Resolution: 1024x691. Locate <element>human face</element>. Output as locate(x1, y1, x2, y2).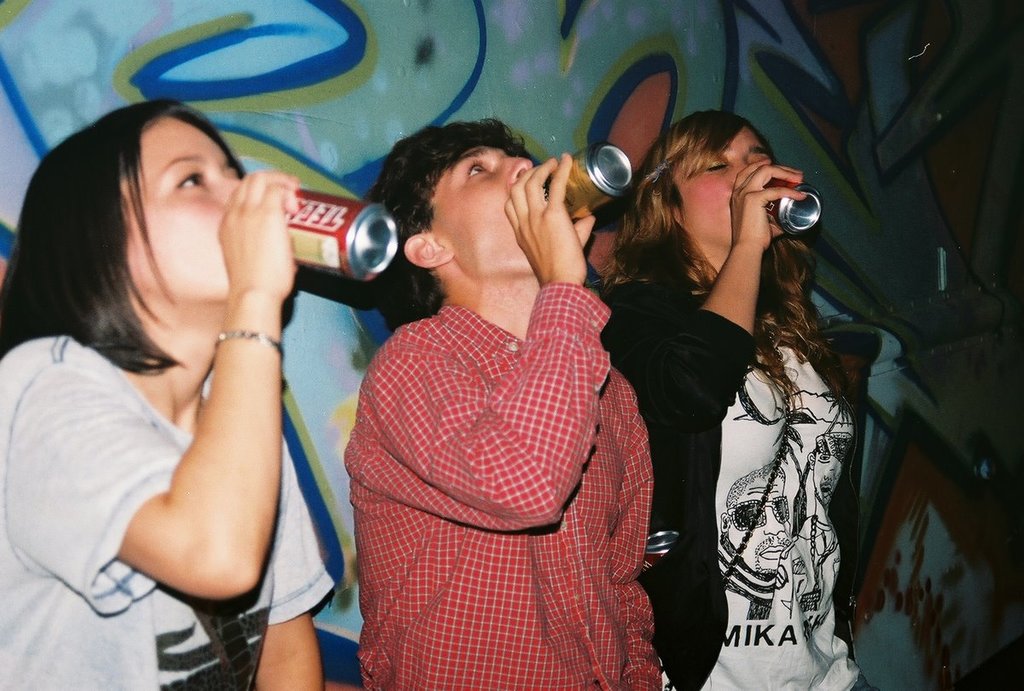
locate(431, 148, 540, 276).
